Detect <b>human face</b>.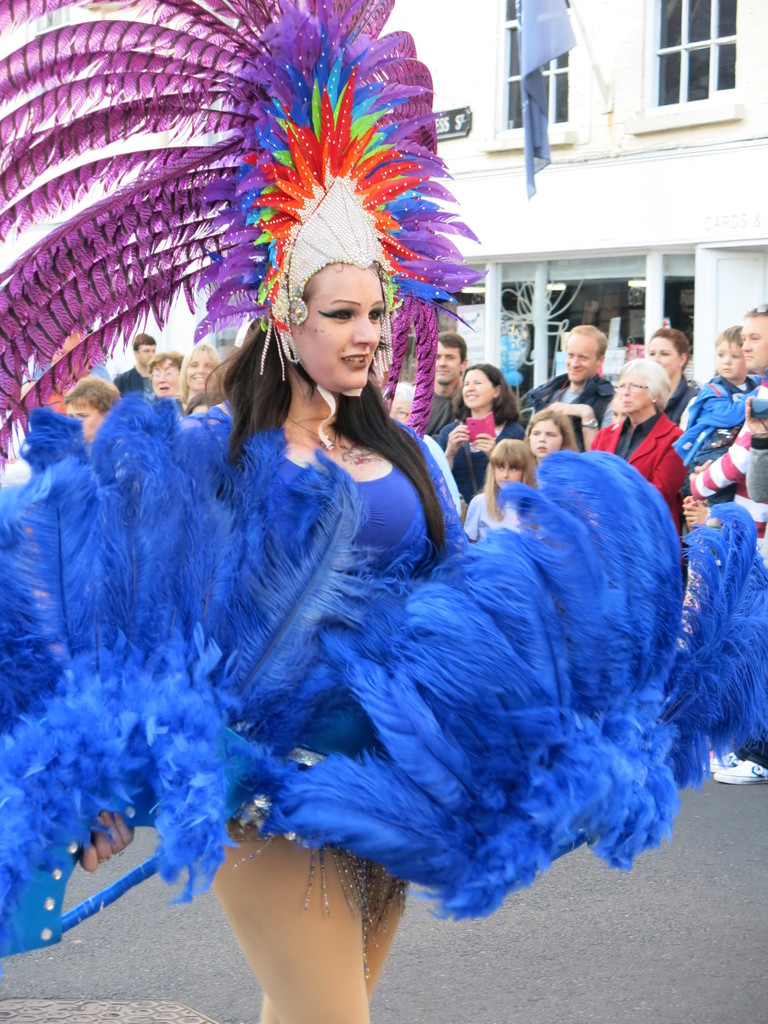
Detected at 717:338:742:378.
